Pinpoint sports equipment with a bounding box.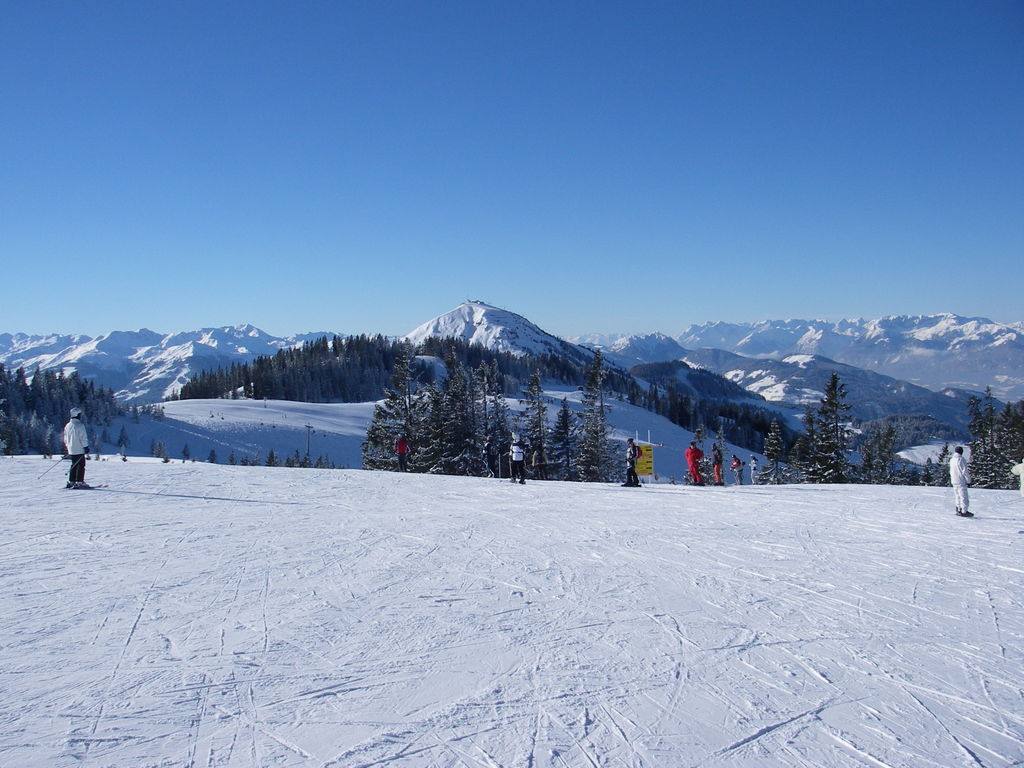
box=[65, 480, 90, 490].
